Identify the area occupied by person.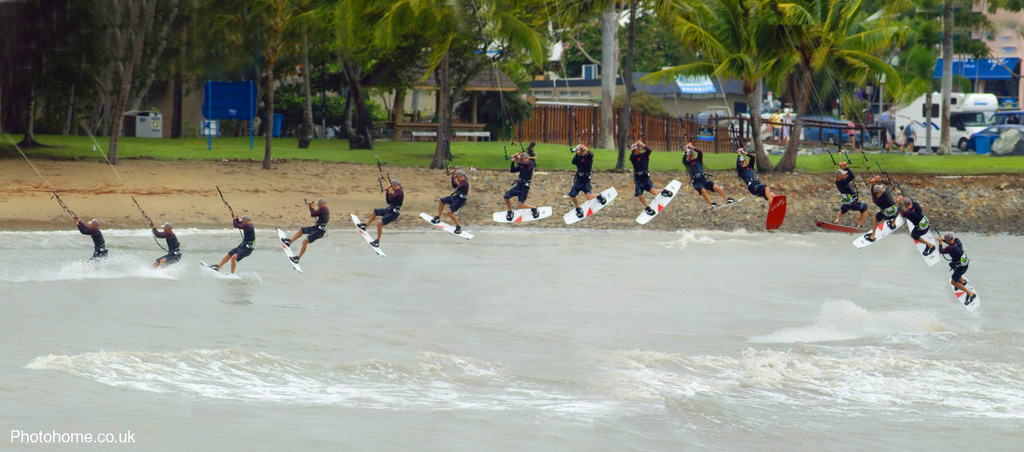
Area: [x1=780, y1=113, x2=792, y2=134].
